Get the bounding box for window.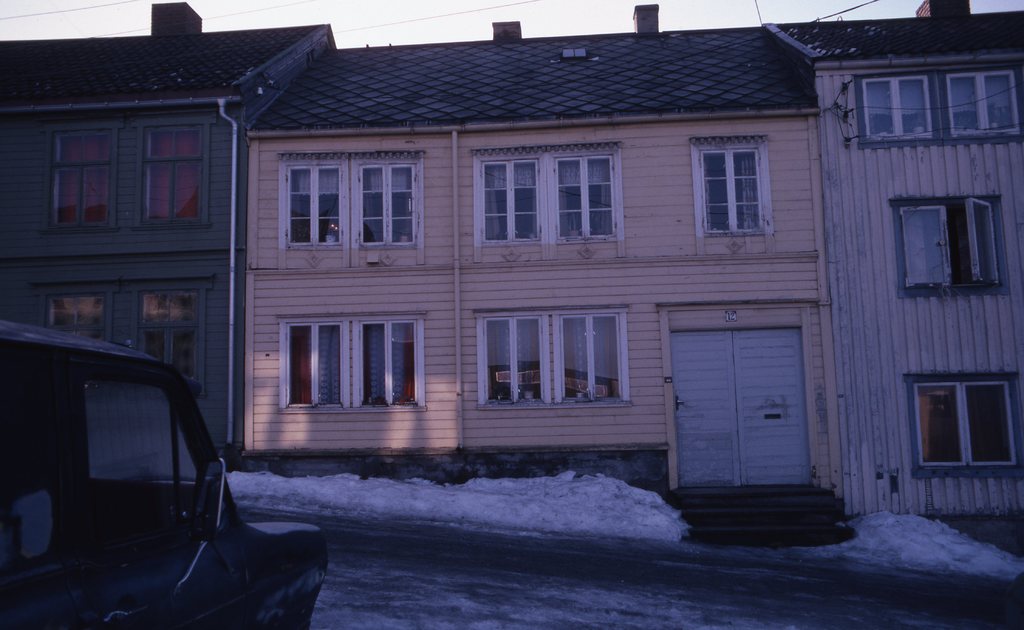
[39, 122, 131, 235].
